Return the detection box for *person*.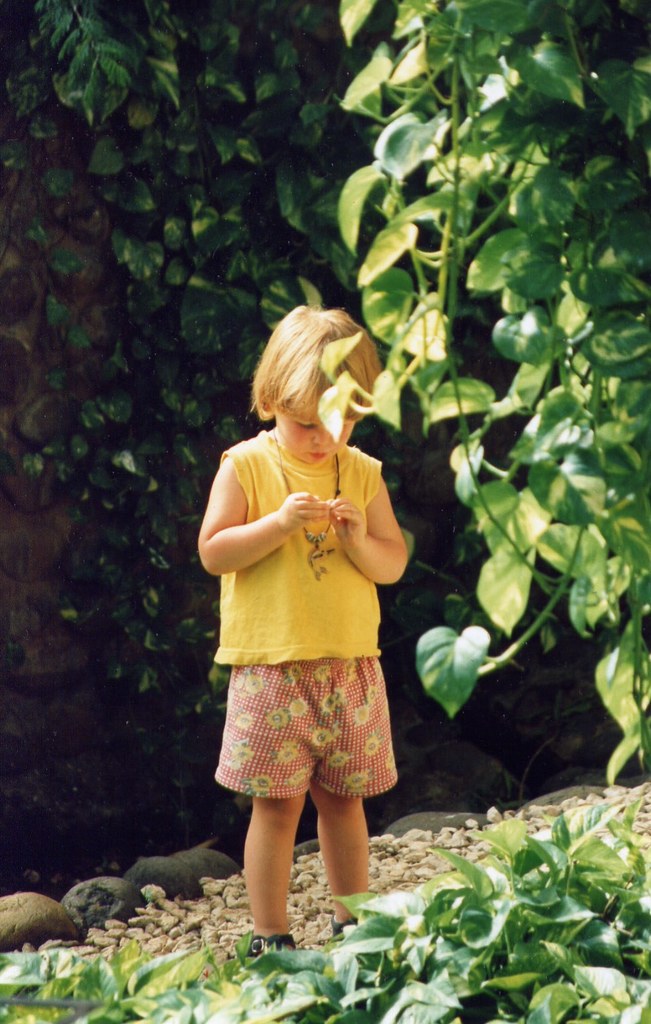
186 300 421 959.
